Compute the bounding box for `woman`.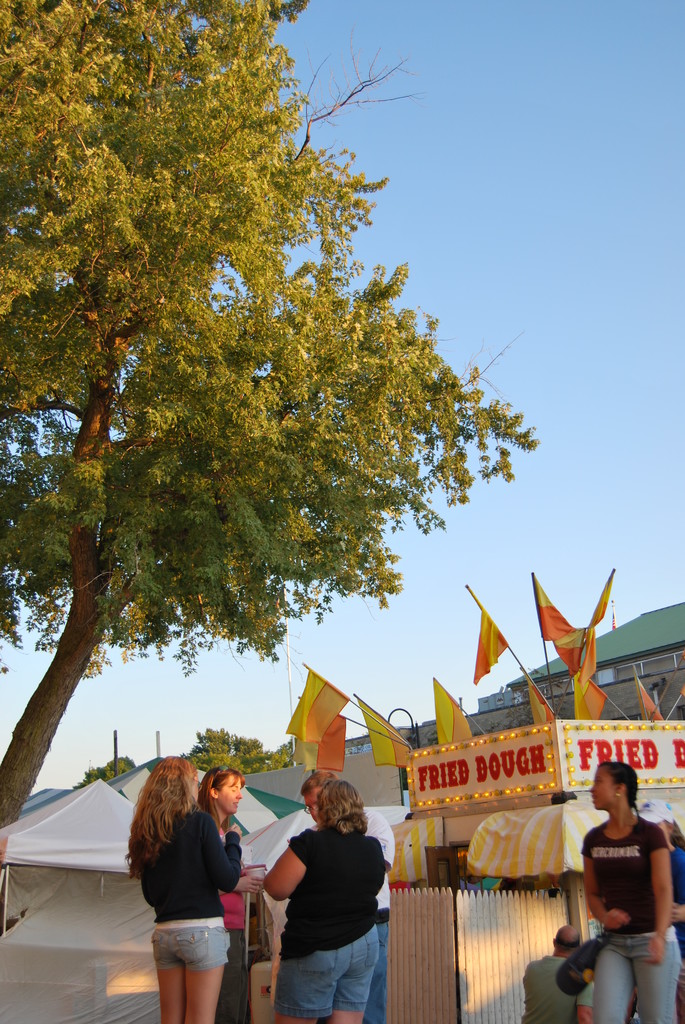
<box>197,766,269,1023</box>.
